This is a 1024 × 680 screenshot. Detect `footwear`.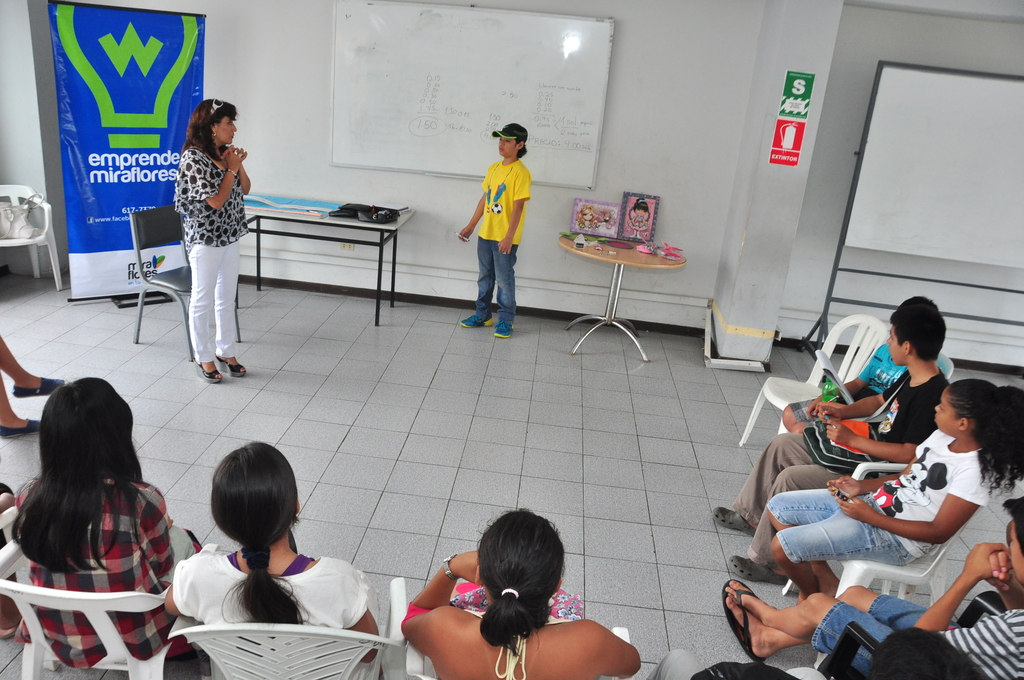
<bbox>712, 501, 757, 538</bbox>.
